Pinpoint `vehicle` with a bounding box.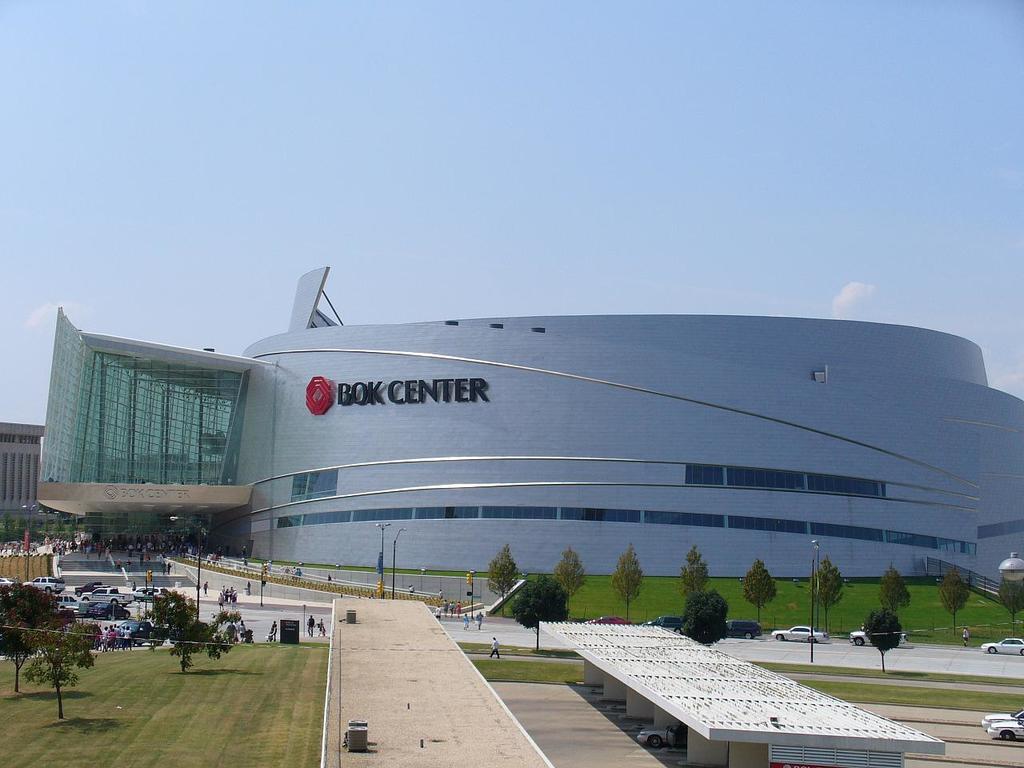
select_region(23, 574, 66, 594).
